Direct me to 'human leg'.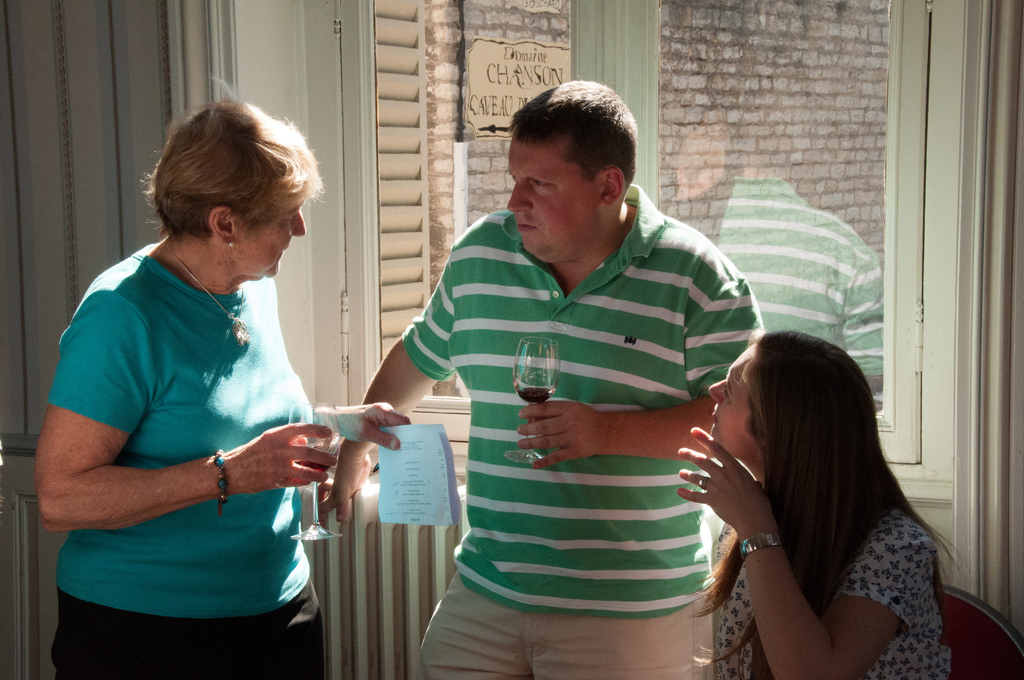
Direction: (409, 567, 524, 679).
